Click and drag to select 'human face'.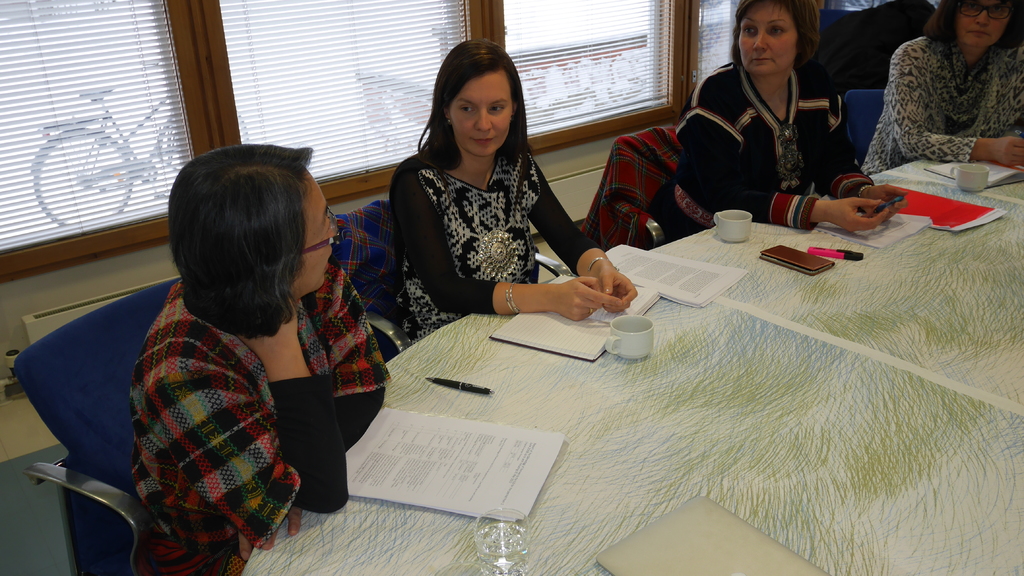
Selection: [956, 0, 1007, 51].
